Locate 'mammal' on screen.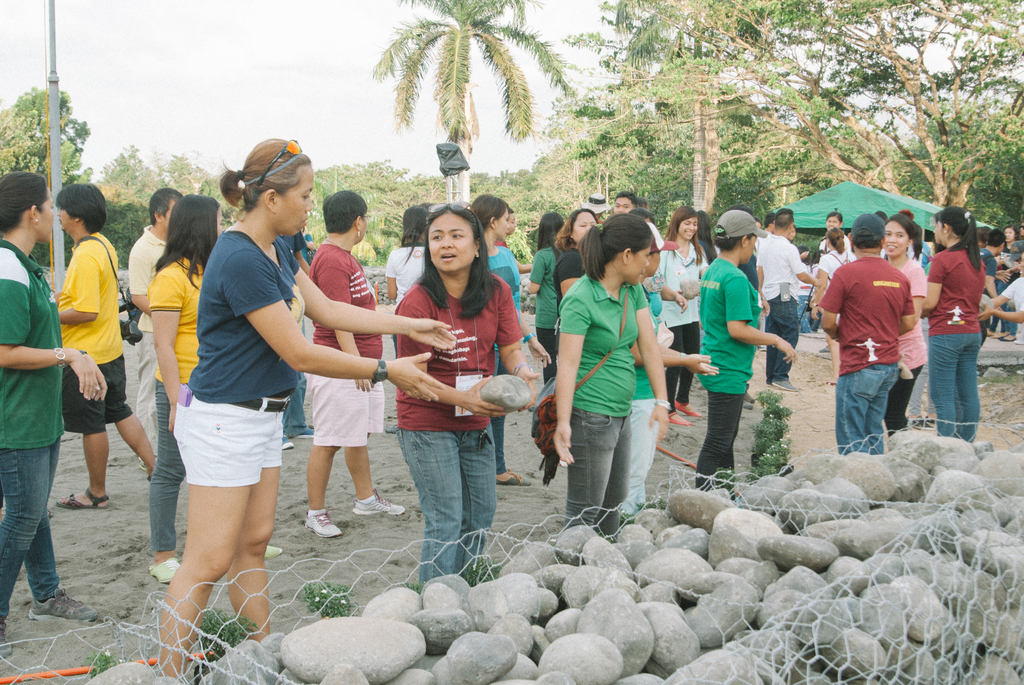
On screen at locate(129, 187, 188, 469).
